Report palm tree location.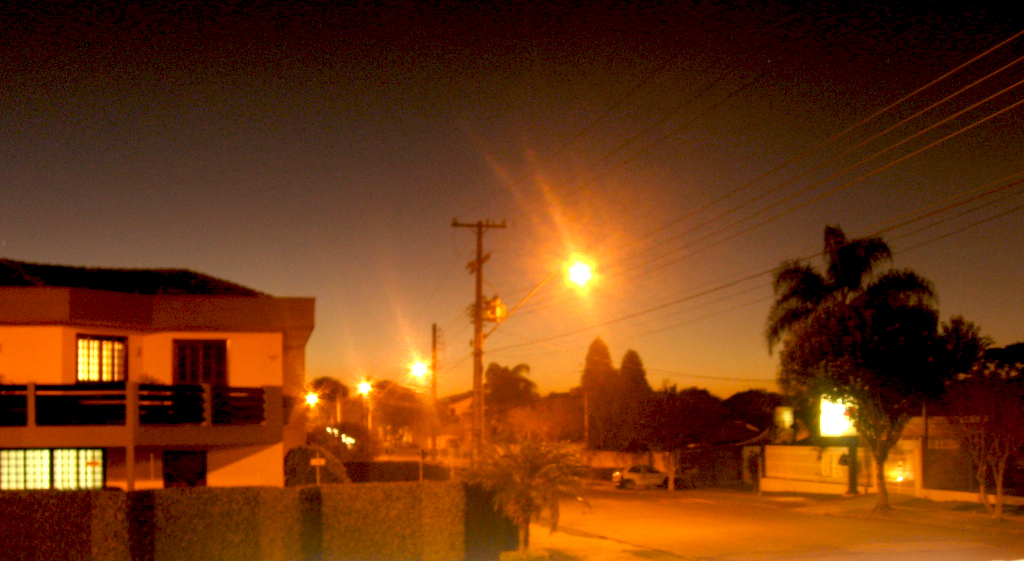
Report: box=[481, 358, 606, 445].
